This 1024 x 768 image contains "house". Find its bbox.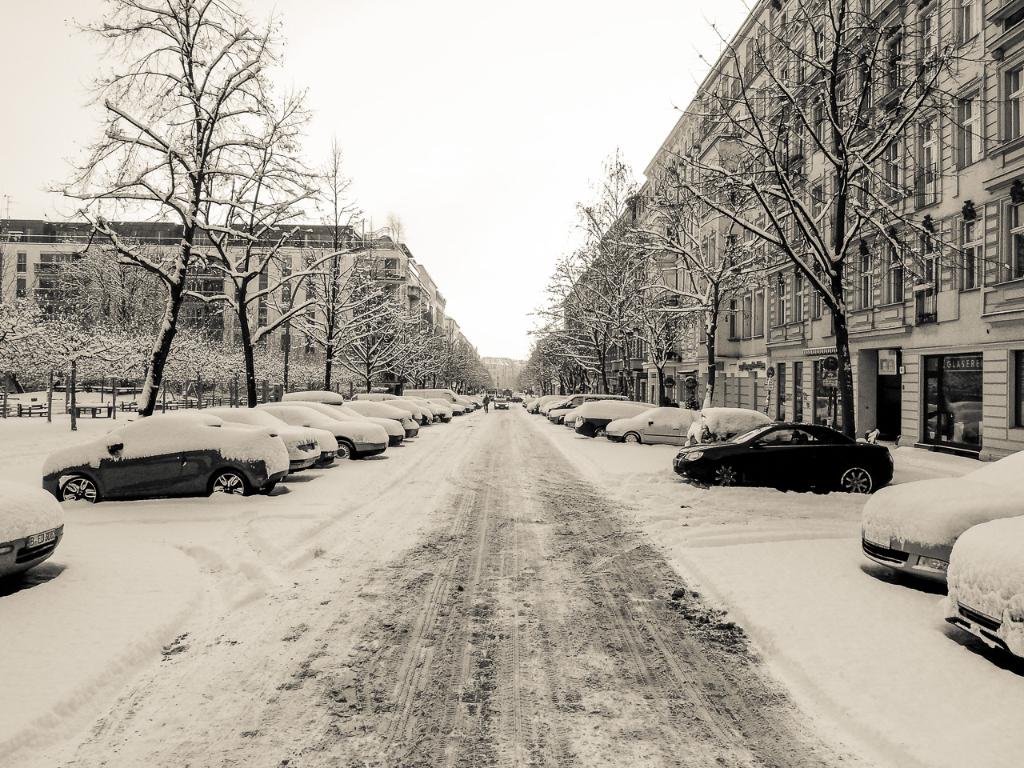
<box>450,344,482,402</box>.
